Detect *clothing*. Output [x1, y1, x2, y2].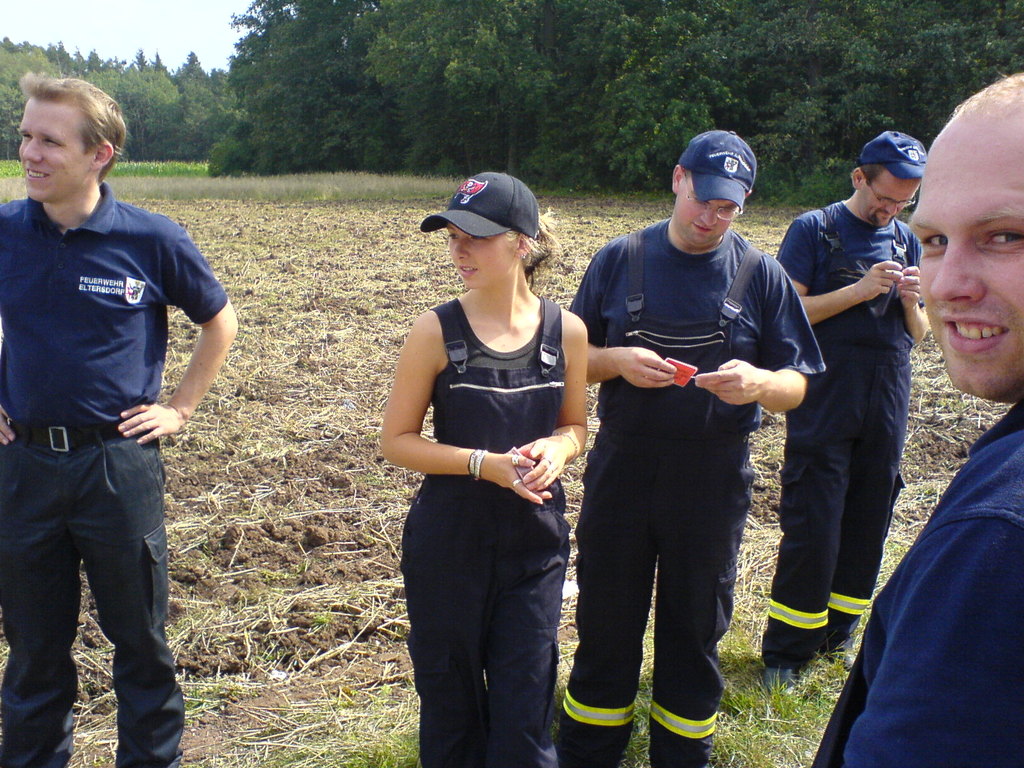
[559, 164, 797, 733].
